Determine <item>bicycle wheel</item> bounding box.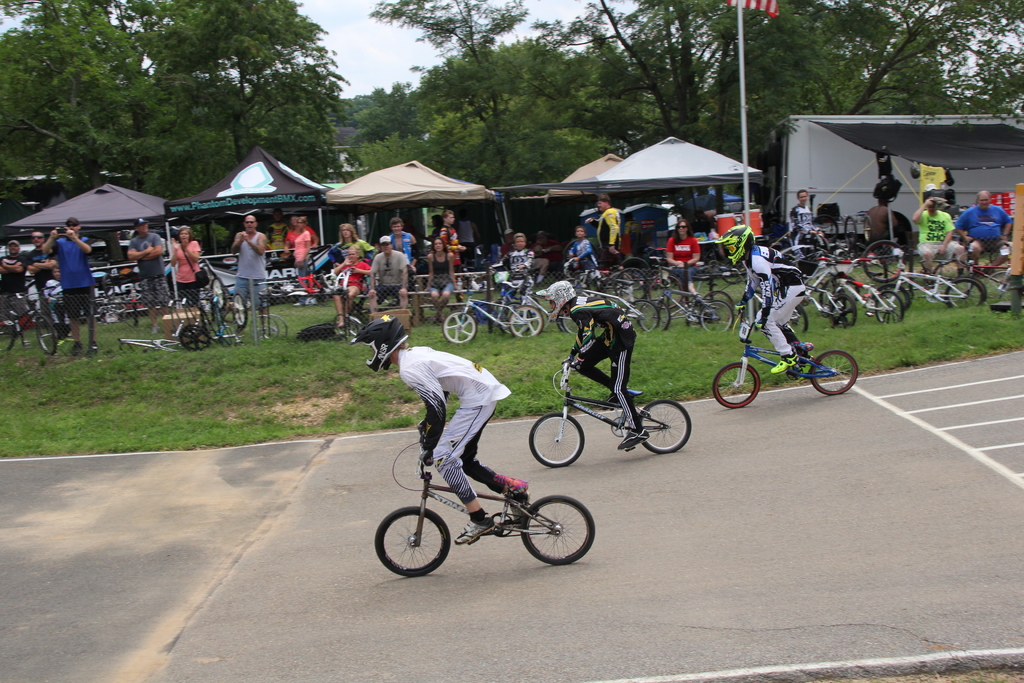
Determined: [left=510, top=308, right=543, bottom=339].
